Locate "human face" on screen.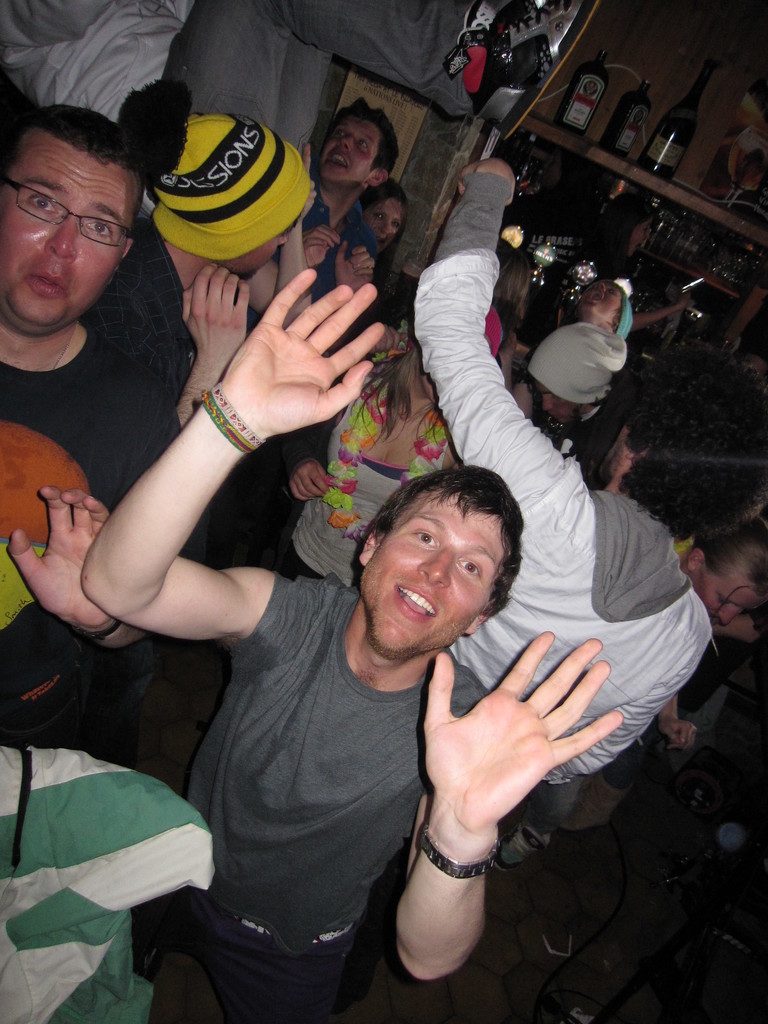
On screen at x1=360, y1=489, x2=502, y2=666.
